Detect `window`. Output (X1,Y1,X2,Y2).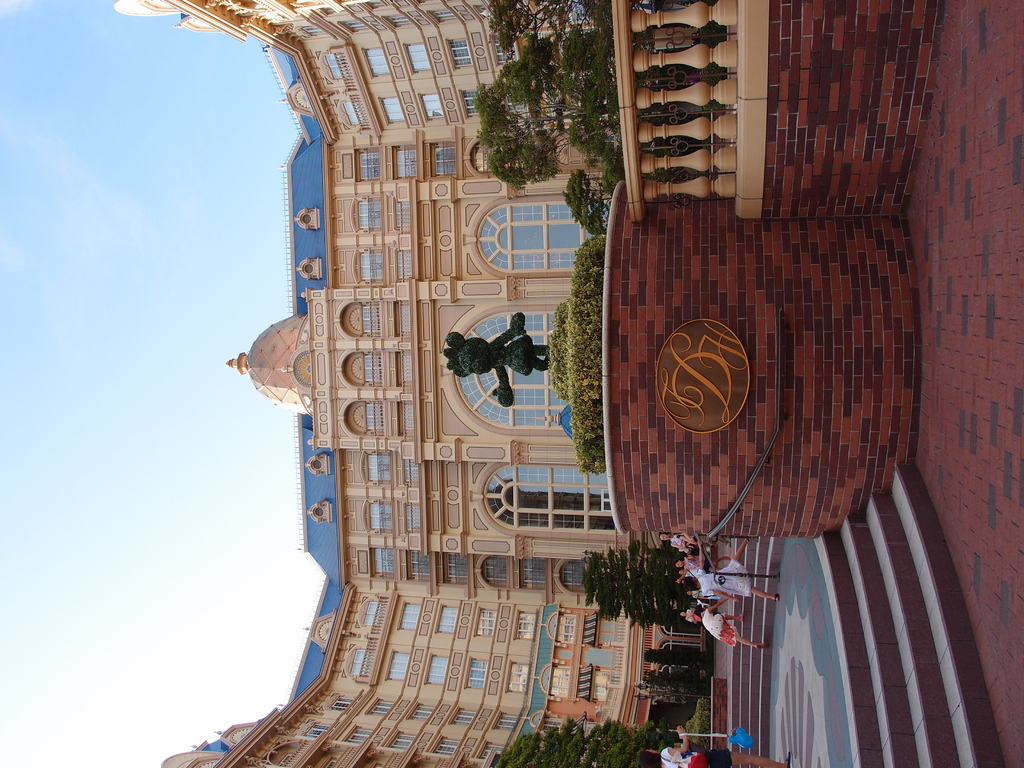
(362,303,378,336).
